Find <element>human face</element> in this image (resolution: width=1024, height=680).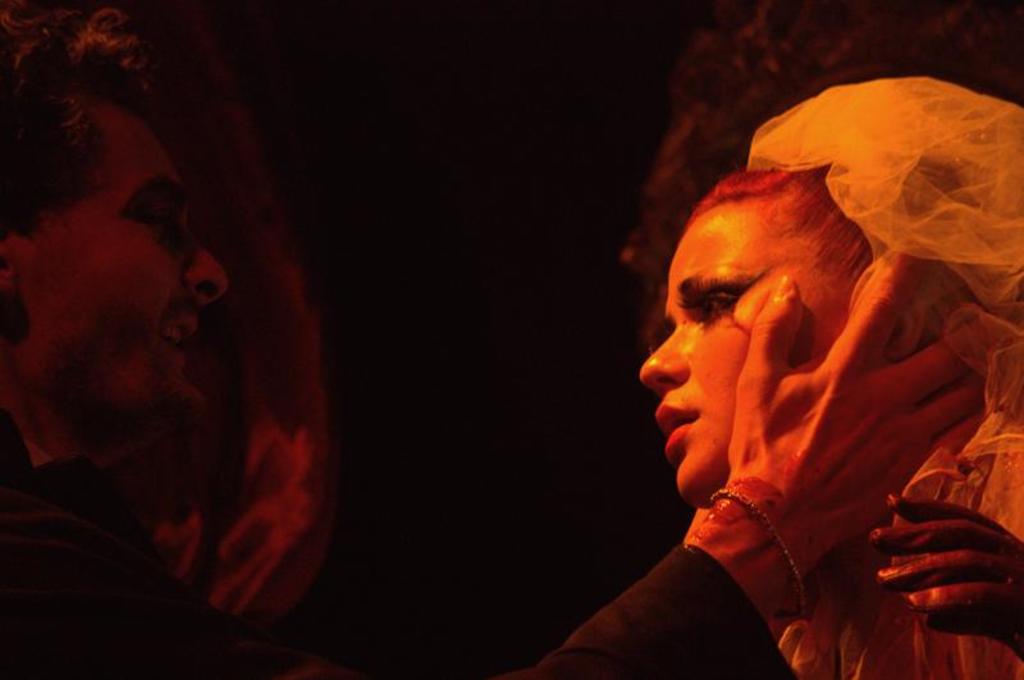
643:209:810:494.
